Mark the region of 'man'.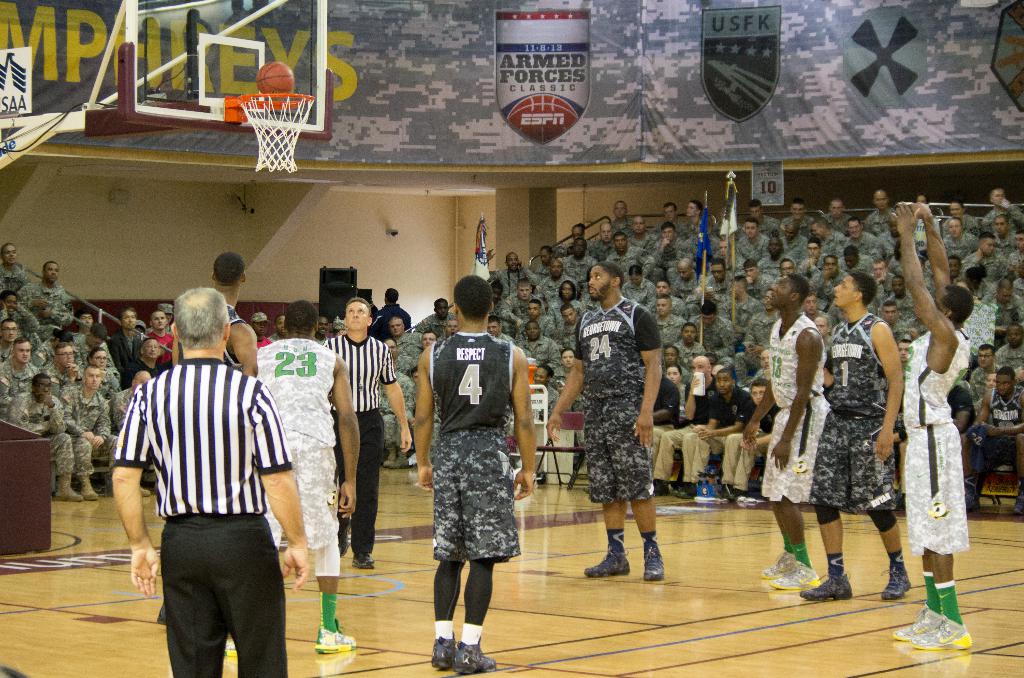
Region: [left=894, top=197, right=970, bottom=647].
